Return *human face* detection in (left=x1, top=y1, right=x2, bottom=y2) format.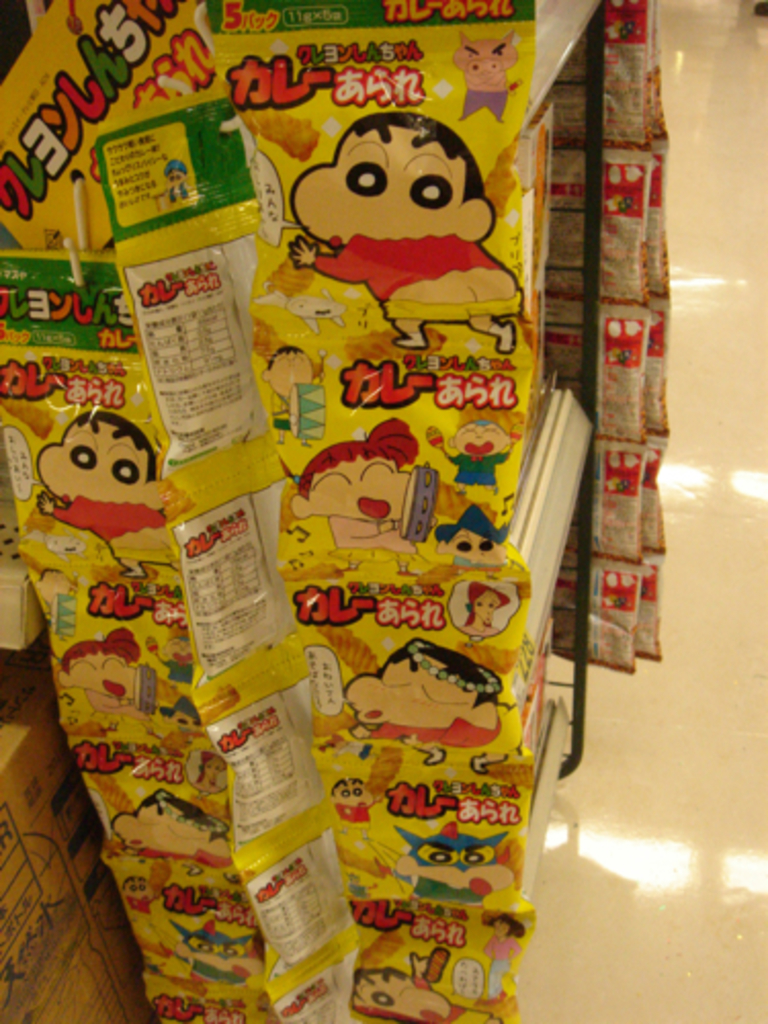
(left=33, top=424, right=158, bottom=510).
